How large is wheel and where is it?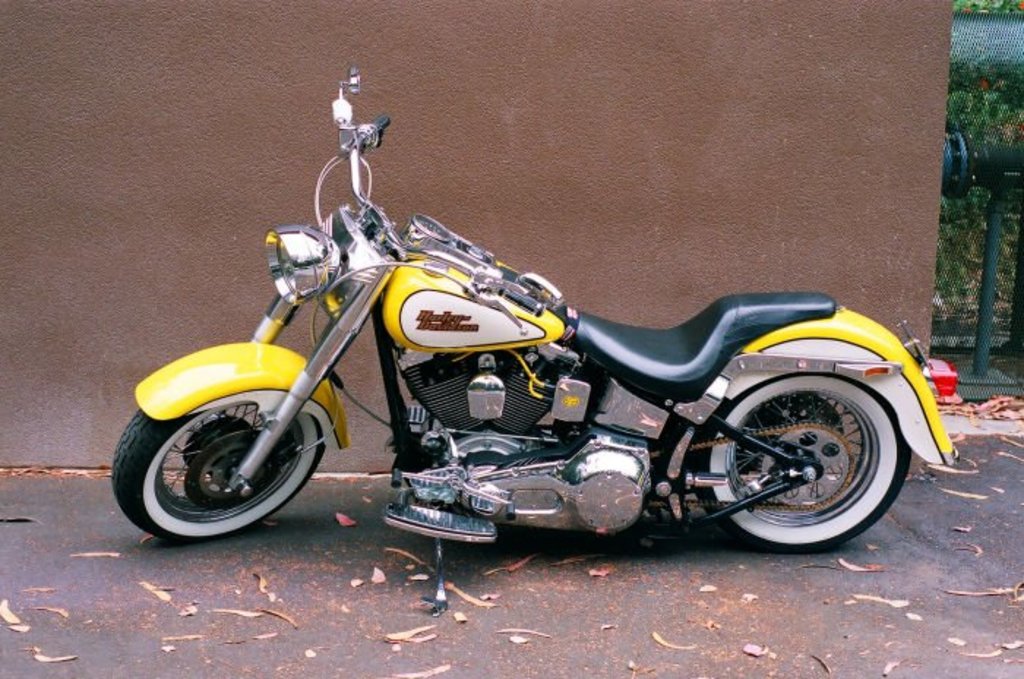
Bounding box: <bbox>132, 379, 328, 537</bbox>.
